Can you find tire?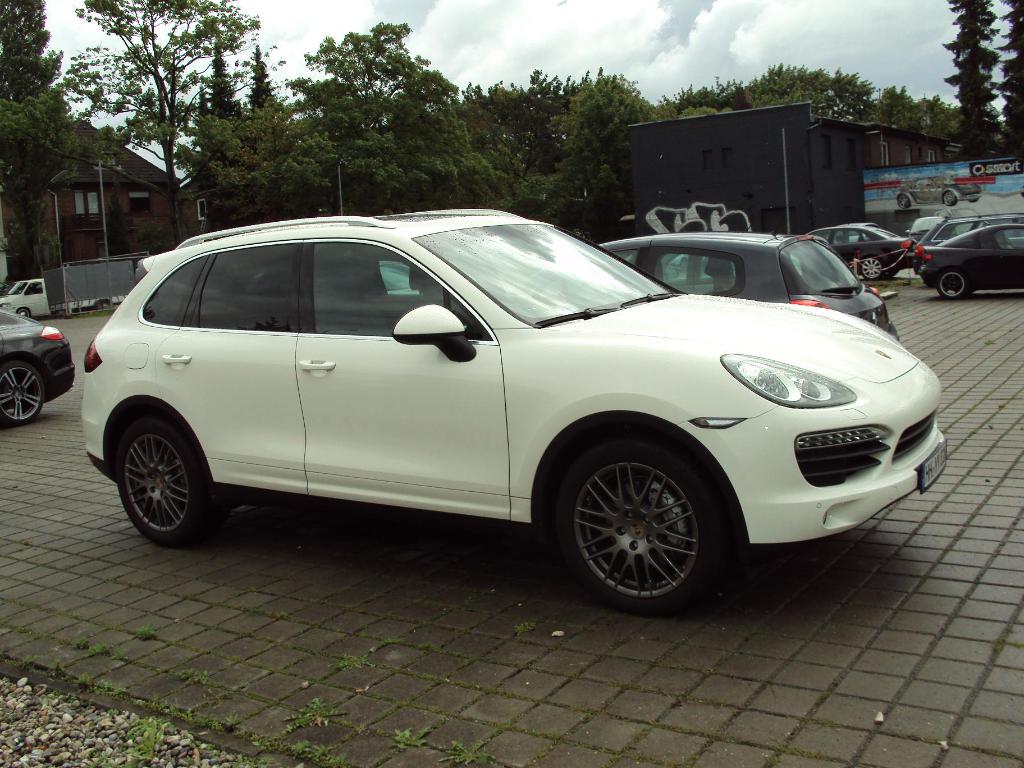
Yes, bounding box: 116 415 218 542.
